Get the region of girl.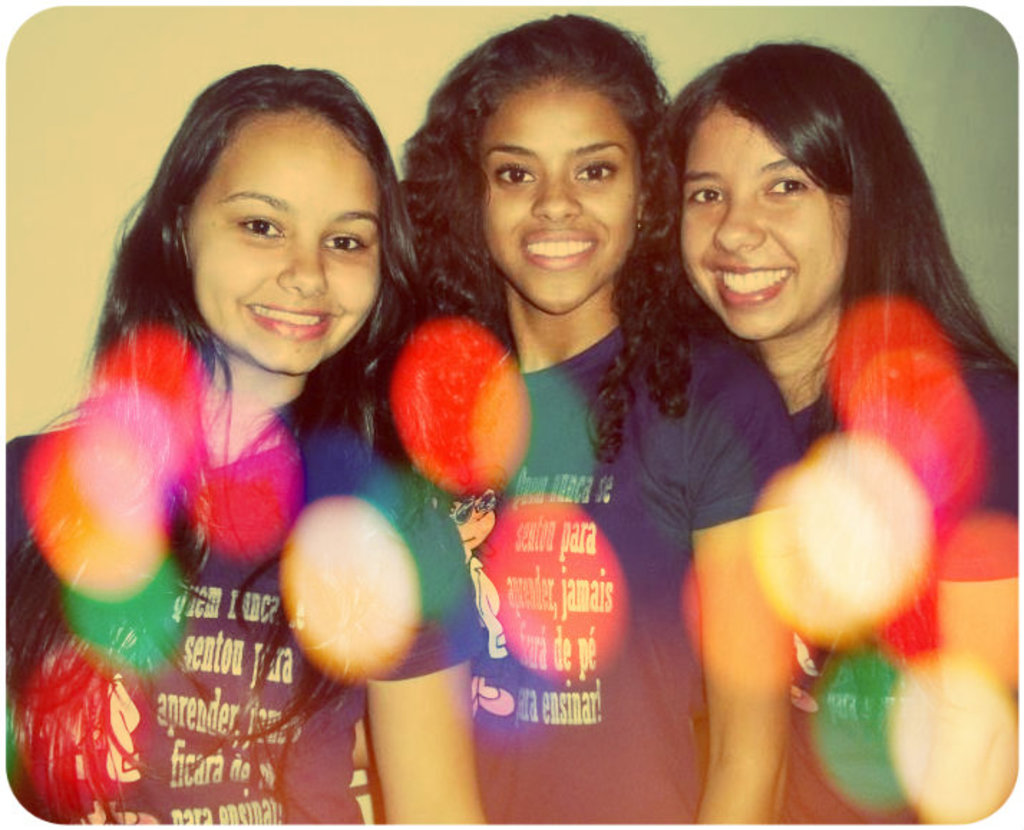
box(660, 43, 1023, 820).
